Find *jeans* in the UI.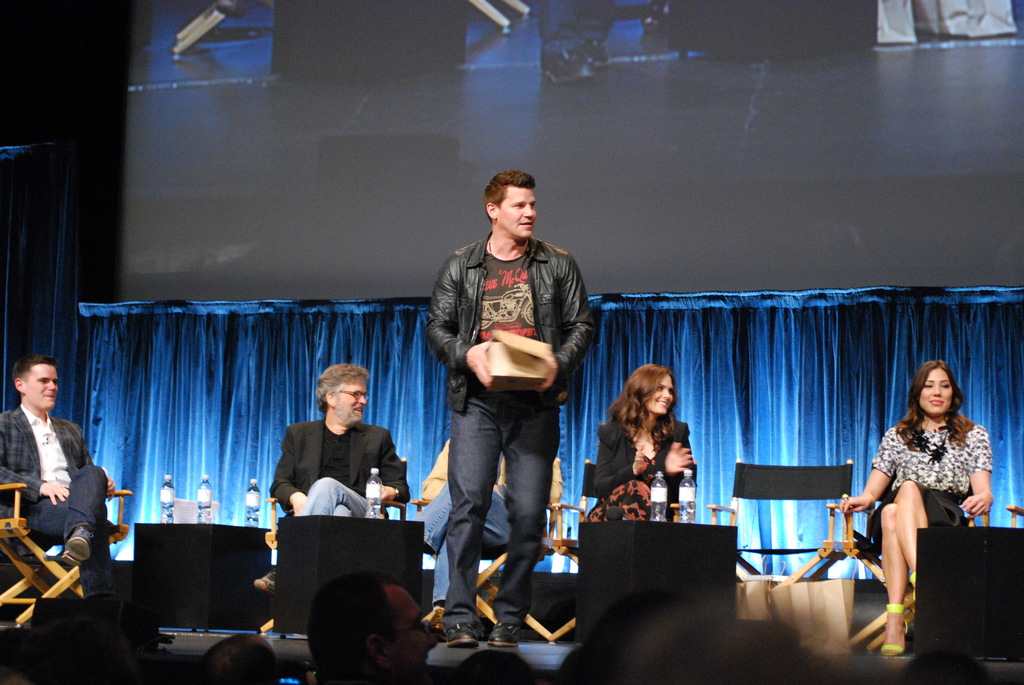
UI element at box=[18, 459, 127, 598].
